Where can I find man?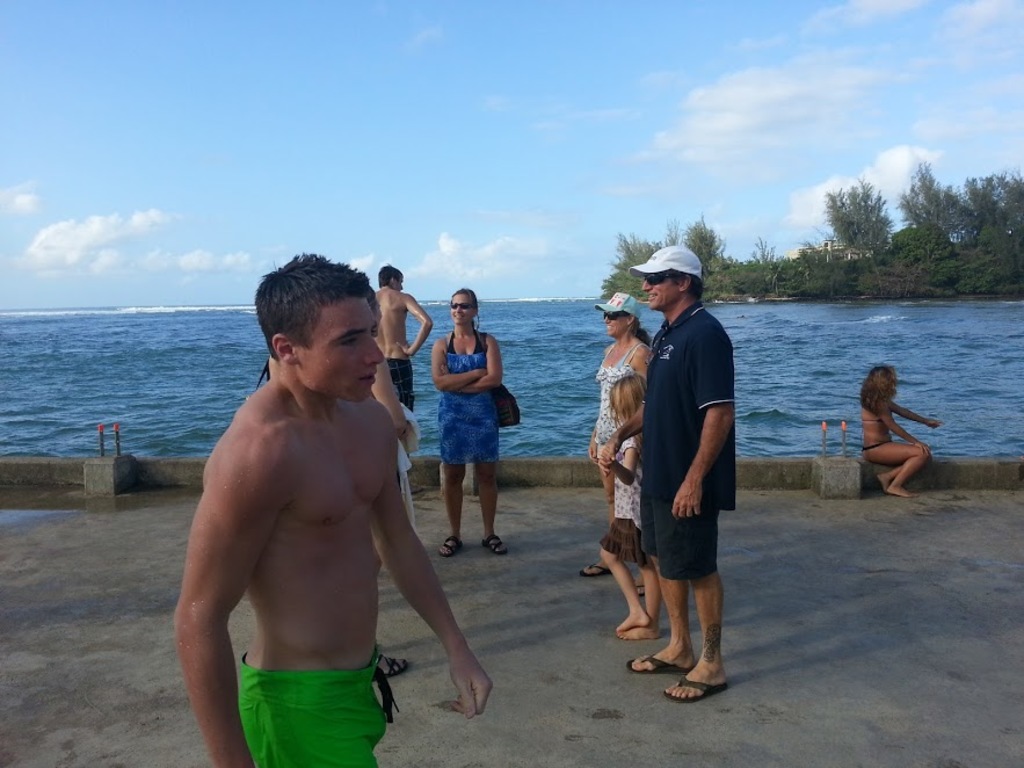
You can find it at detection(597, 240, 745, 709).
